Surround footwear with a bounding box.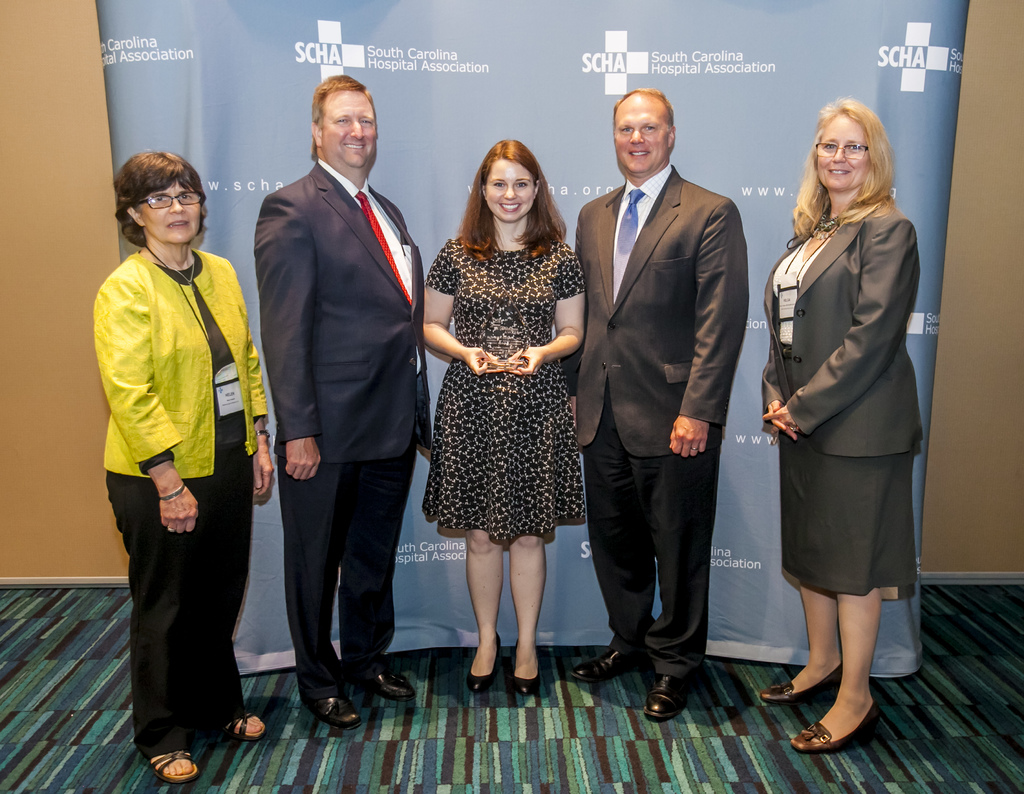
bbox=(145, 751, 200, 785).
